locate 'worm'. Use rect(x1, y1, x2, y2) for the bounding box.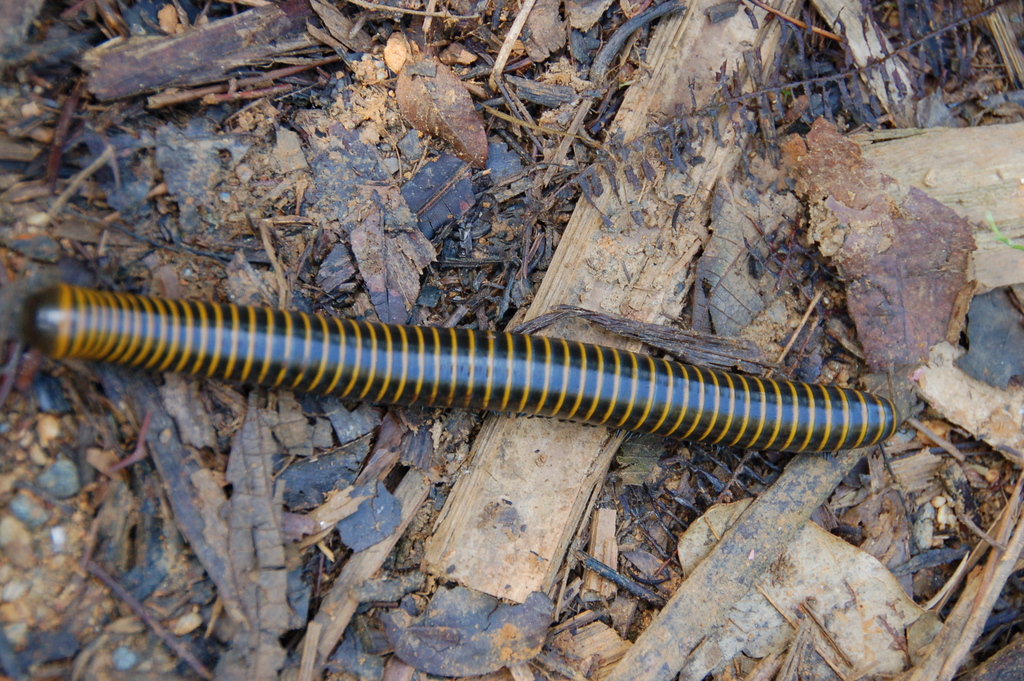
rect(15, 283, 909, 459).
